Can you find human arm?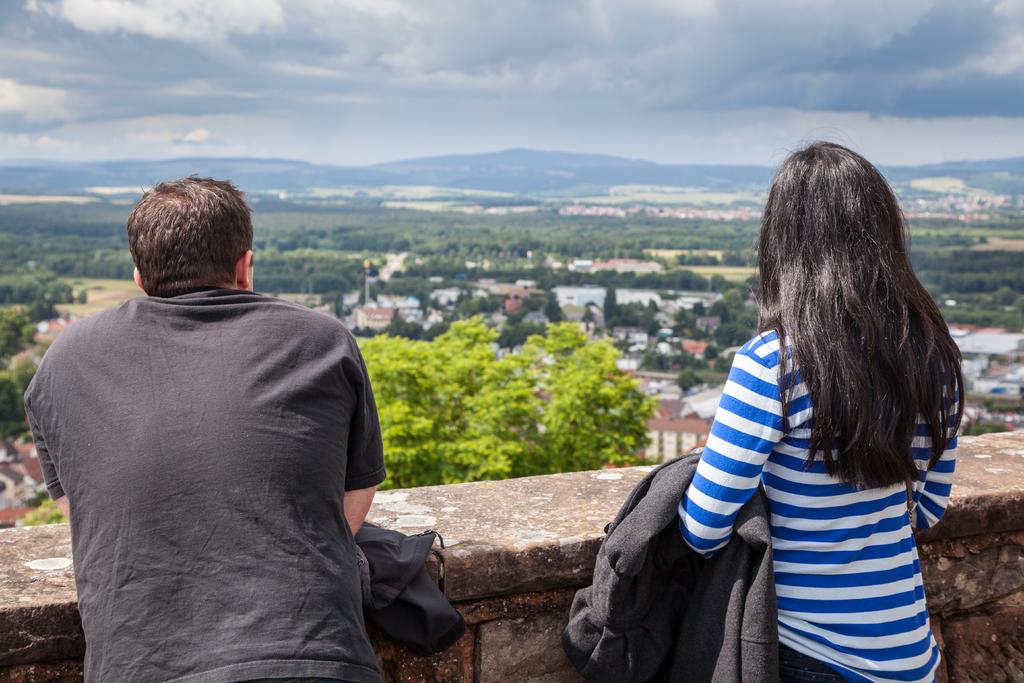
Yes, bounding box: [28, 397, 72, 521].
